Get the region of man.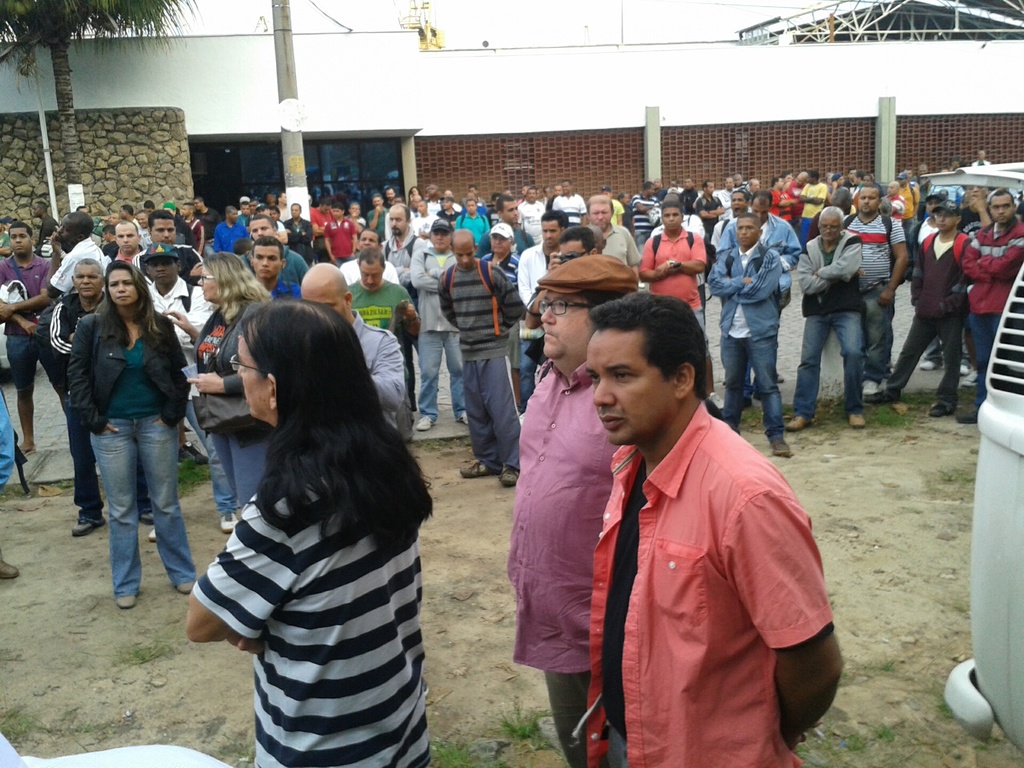
box=[103, 223, 113, 253].
